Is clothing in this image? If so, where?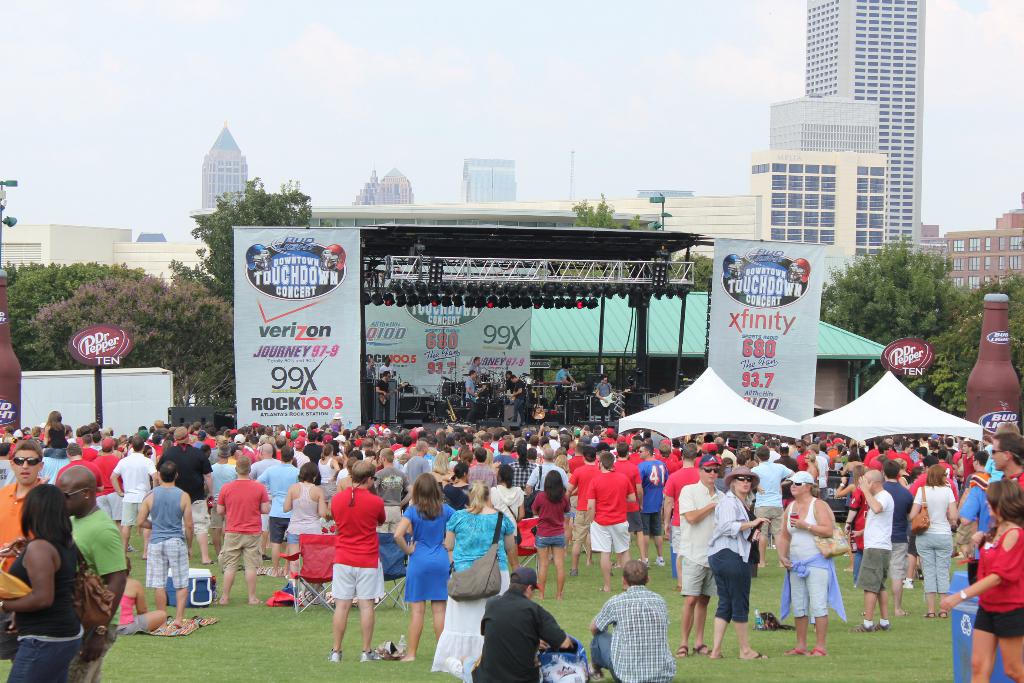
Yes, at crop(587, 582, 675, 682).
